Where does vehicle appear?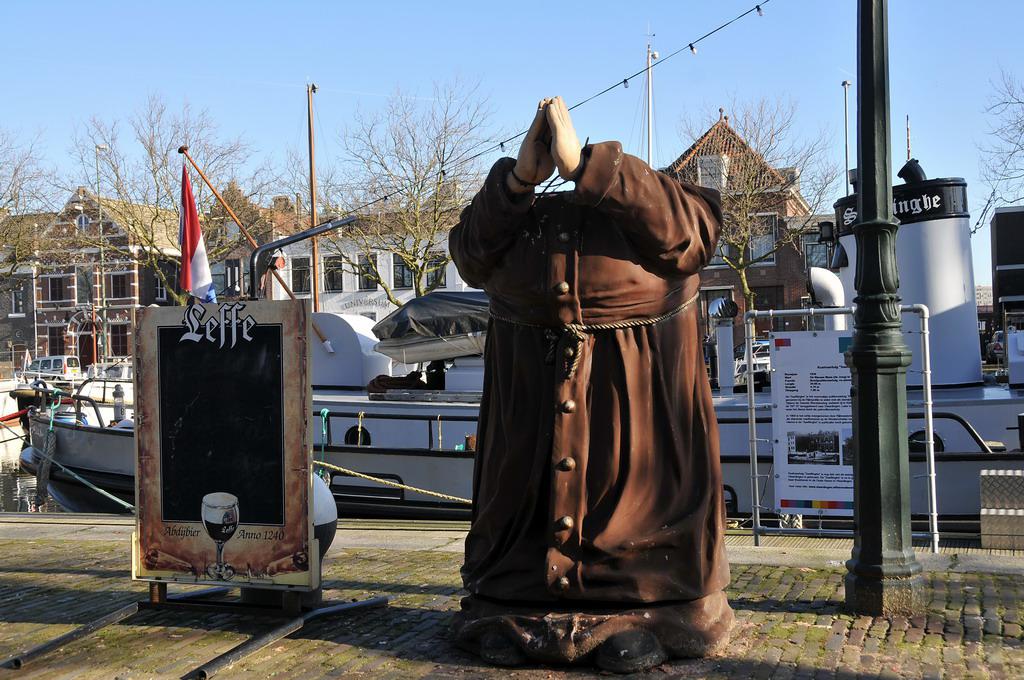
Appears at 12, 74, 1023, 543.
